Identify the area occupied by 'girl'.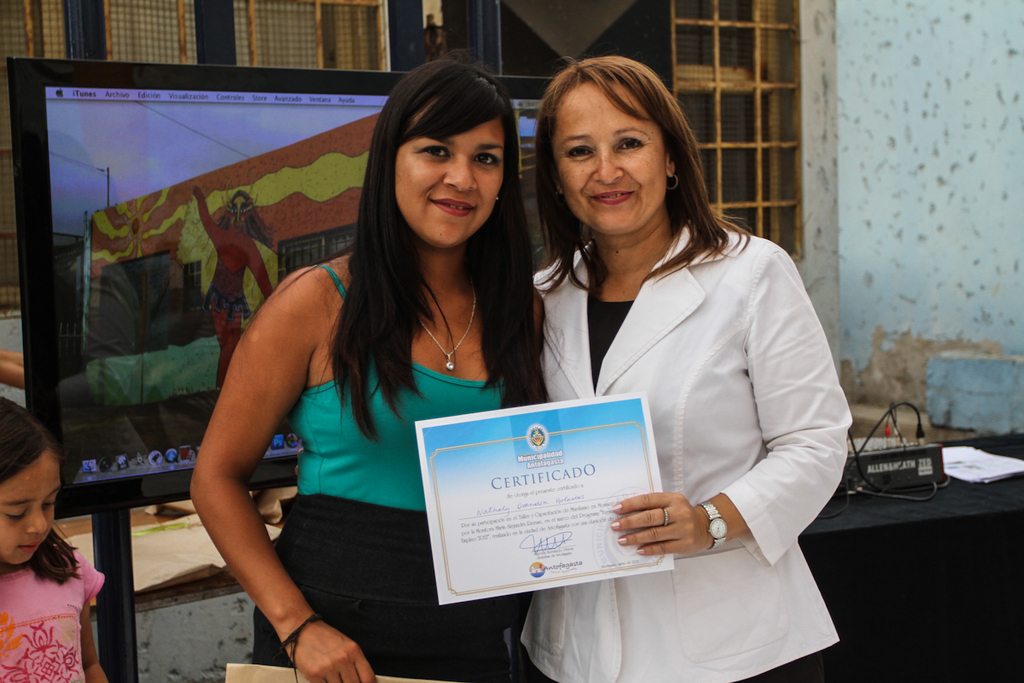
Area: rect(0, 391, 112, 682).
